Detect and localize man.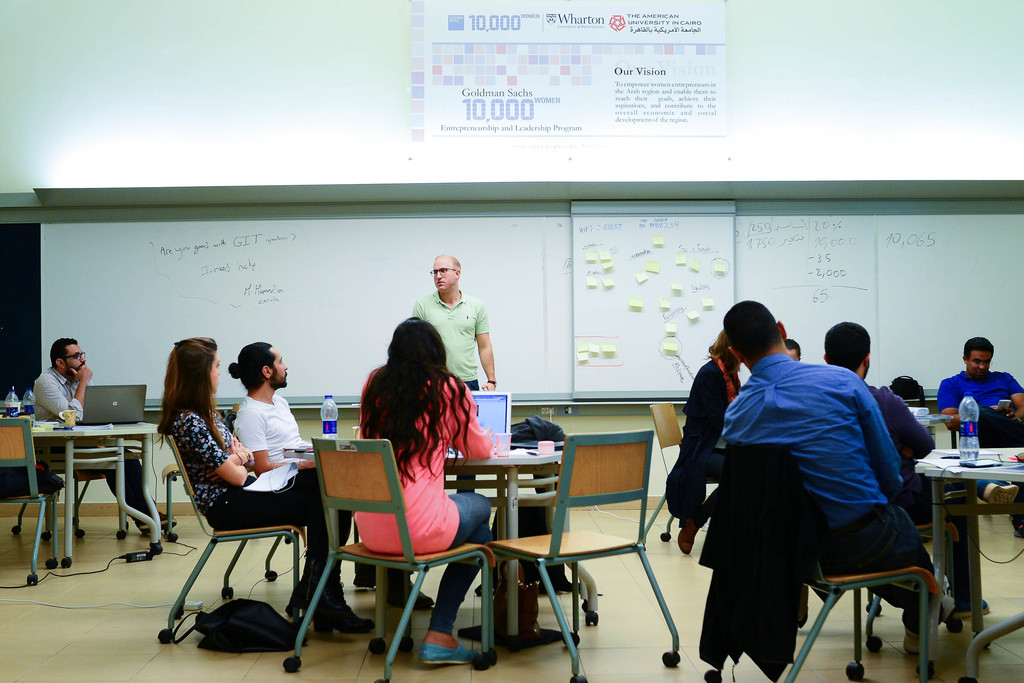
Localized at select_region(410, 251, 497, 498).
